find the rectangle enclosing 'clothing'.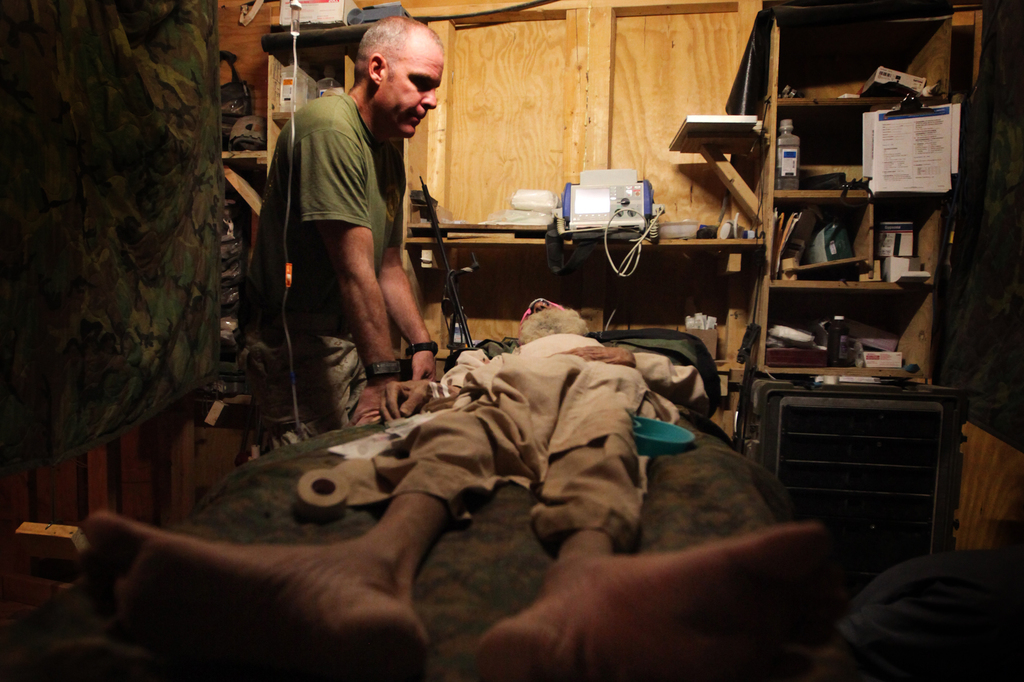
{"x1": 289, "y1": 324, "x2": 707, "y2": 557}.
